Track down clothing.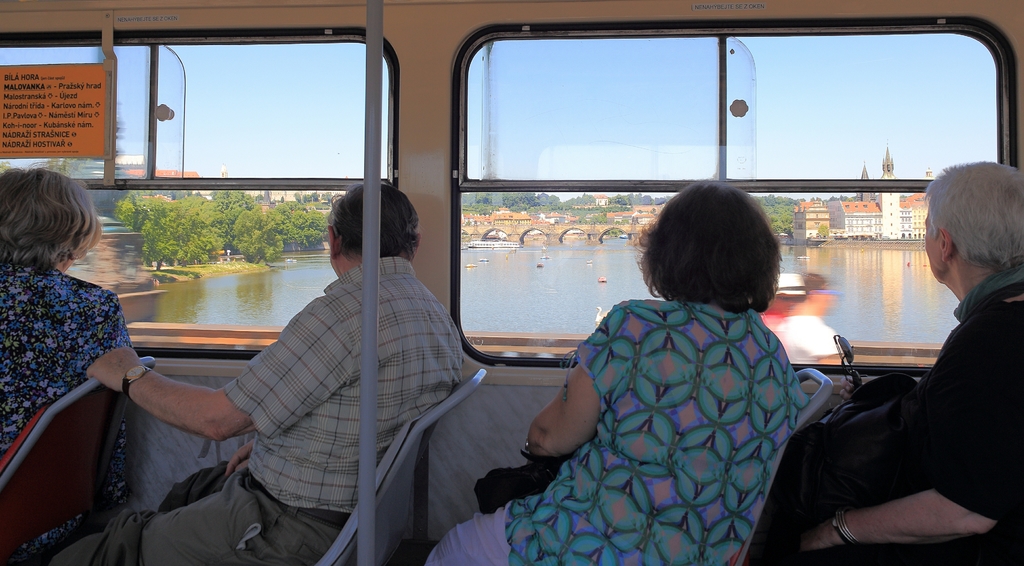
Tracked to 513, 255, 836, 559.
